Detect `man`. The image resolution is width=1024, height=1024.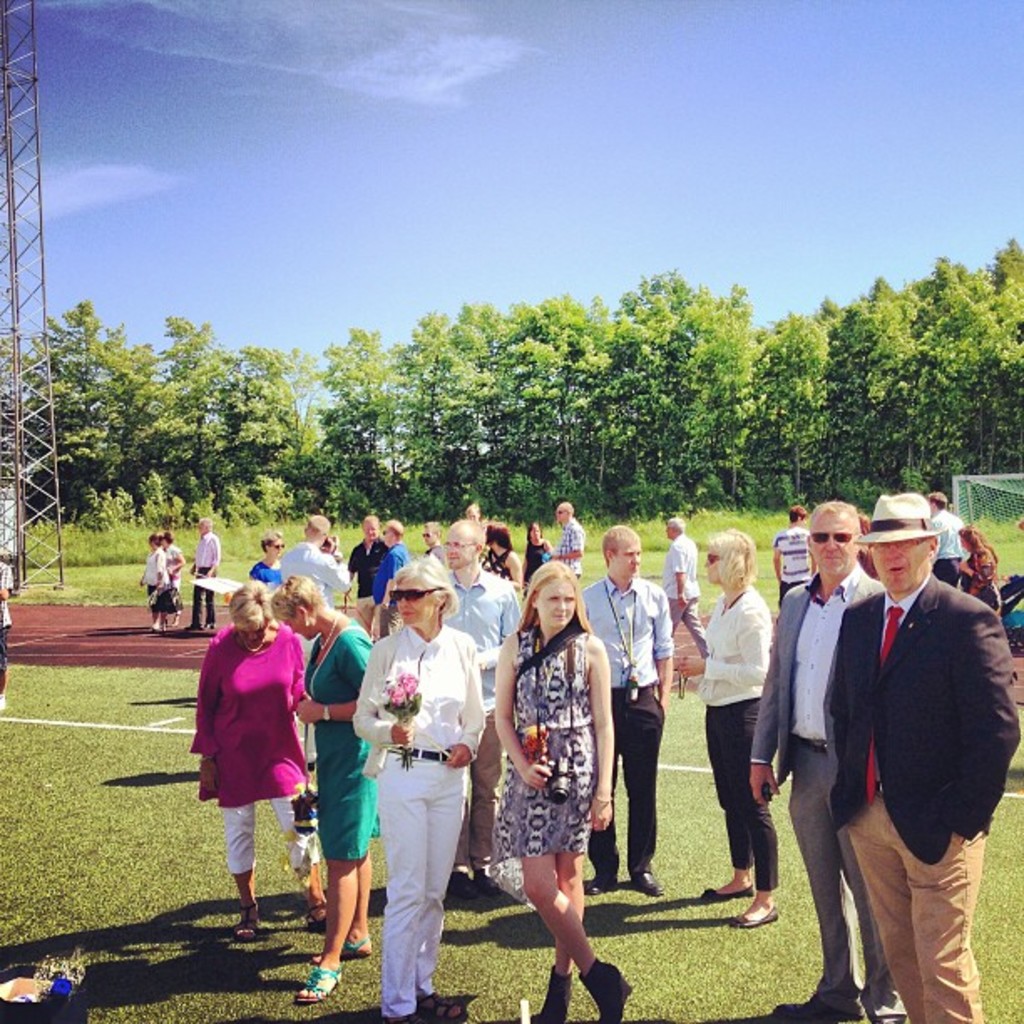
box=[276, 515, 365, 773].
